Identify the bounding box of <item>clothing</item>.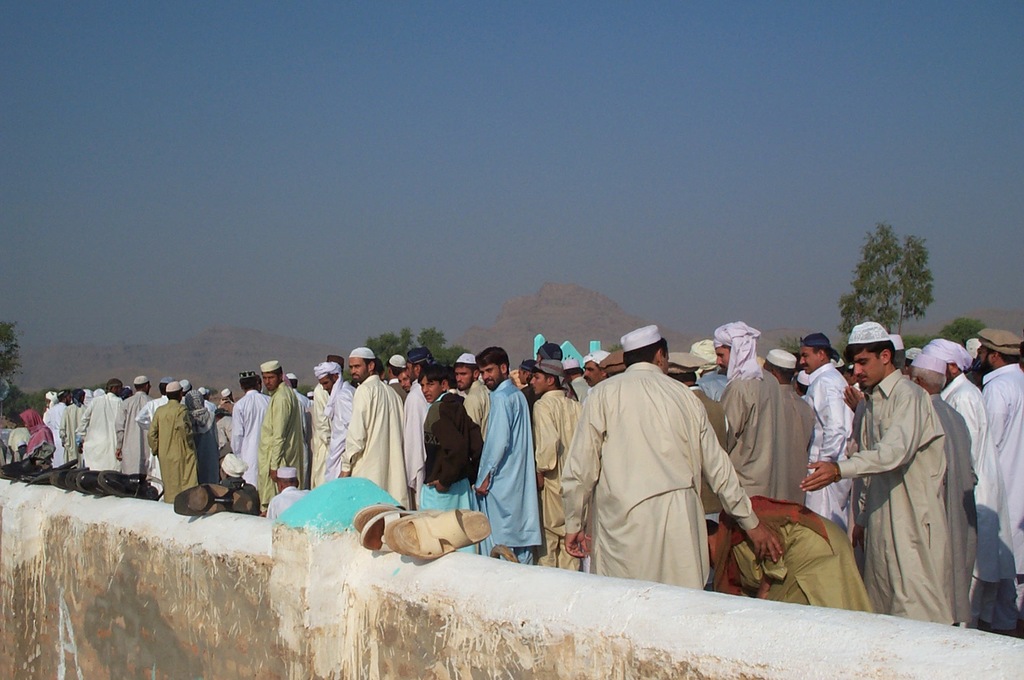
pyautogui.locateOnScreen(256, 381, 305, 512).
